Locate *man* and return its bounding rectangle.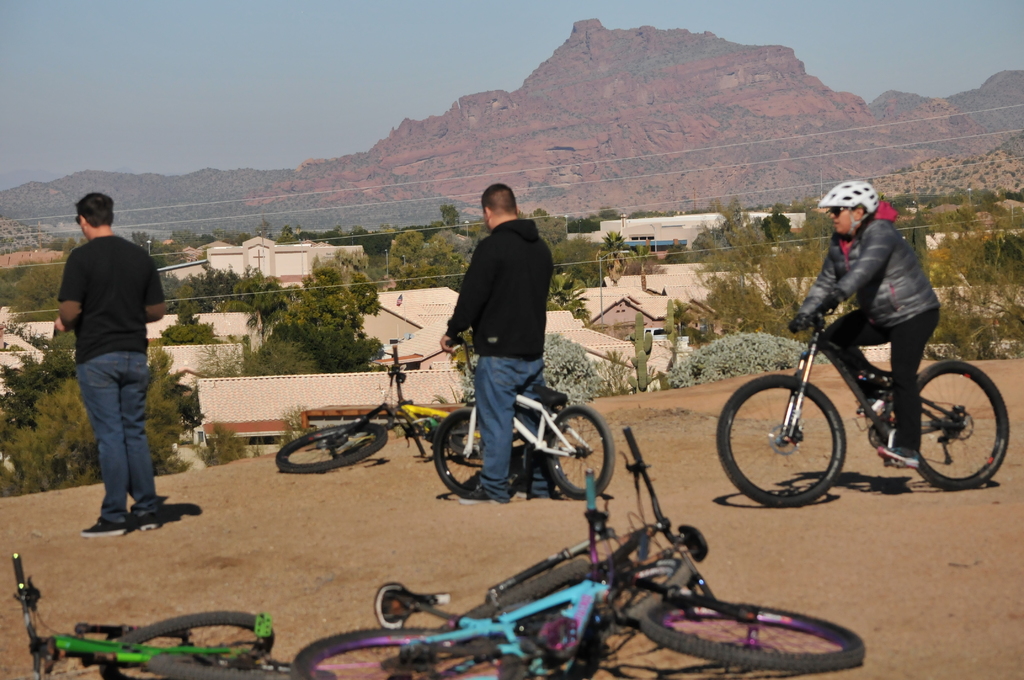
bbox=[49, 188, 180, 547].
